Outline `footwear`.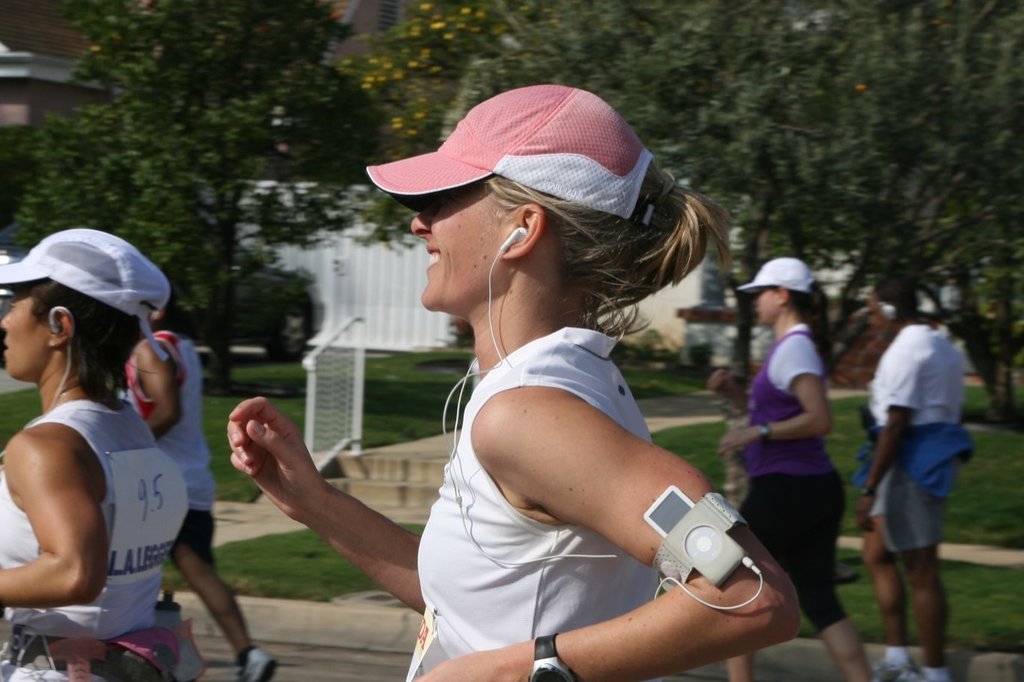
Outline: left=879, top=653, right=912, bottom=681.
